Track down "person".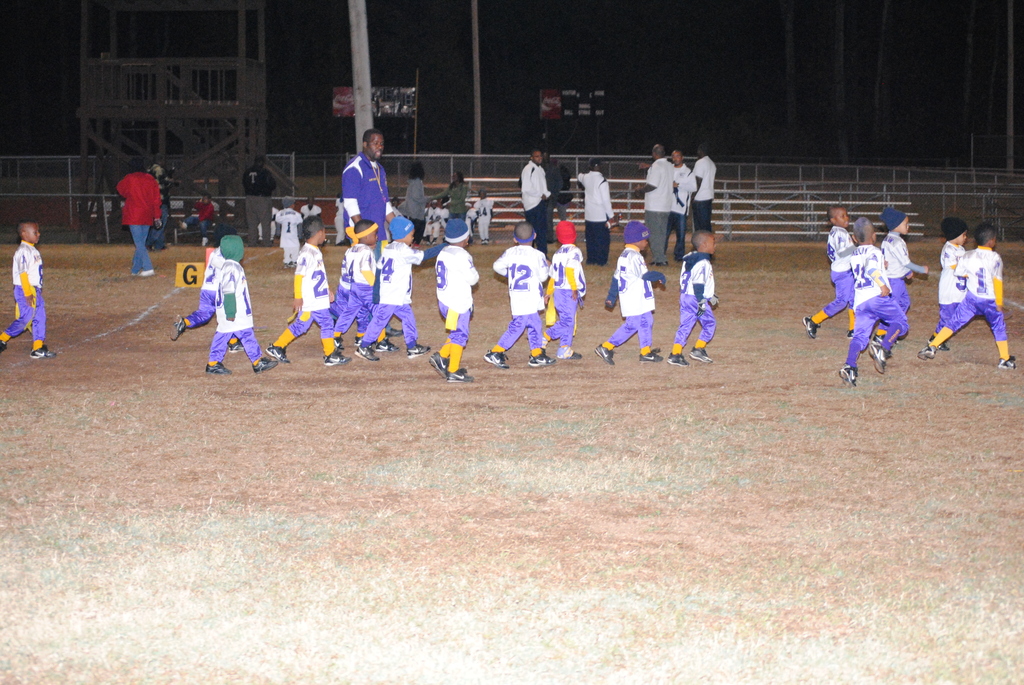
Tracked to x1=337, y1=126, x2=389, y2=239.
